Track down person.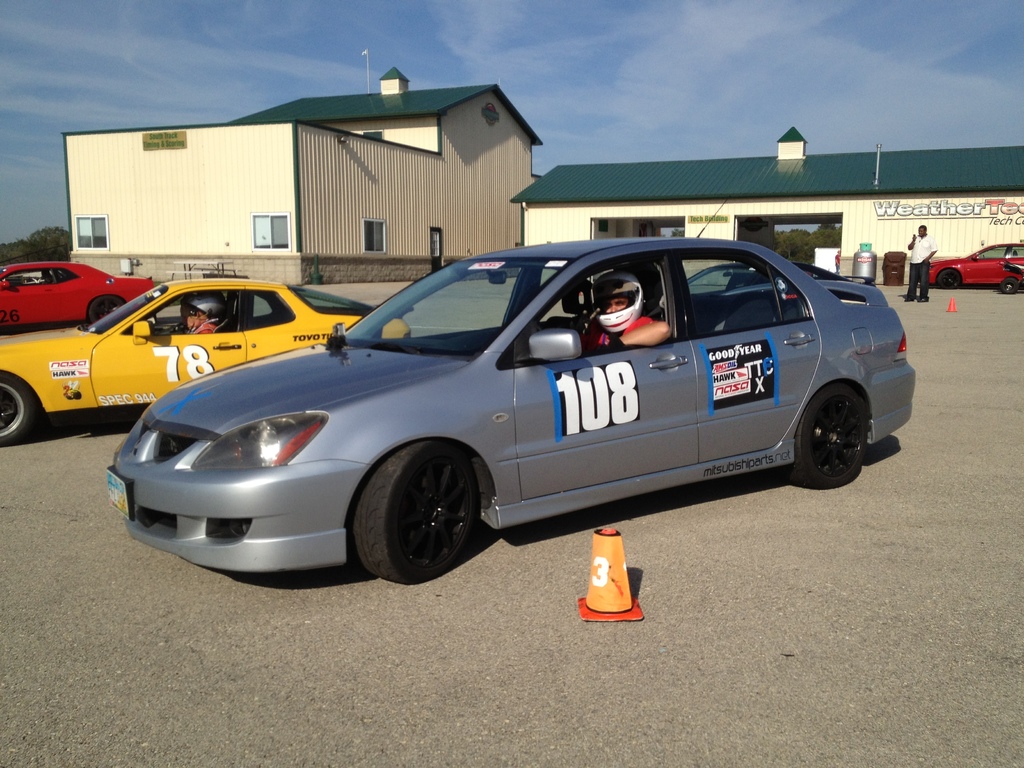
Tracked to 177:294:228:338.
